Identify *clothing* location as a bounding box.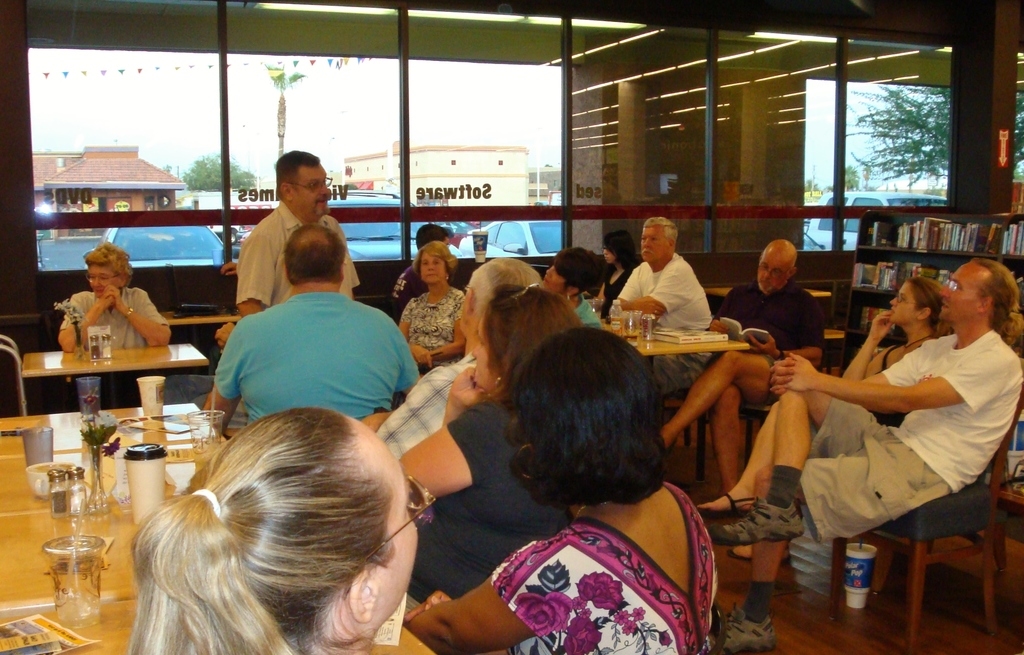
Rect(703, 281, 831, 409).
